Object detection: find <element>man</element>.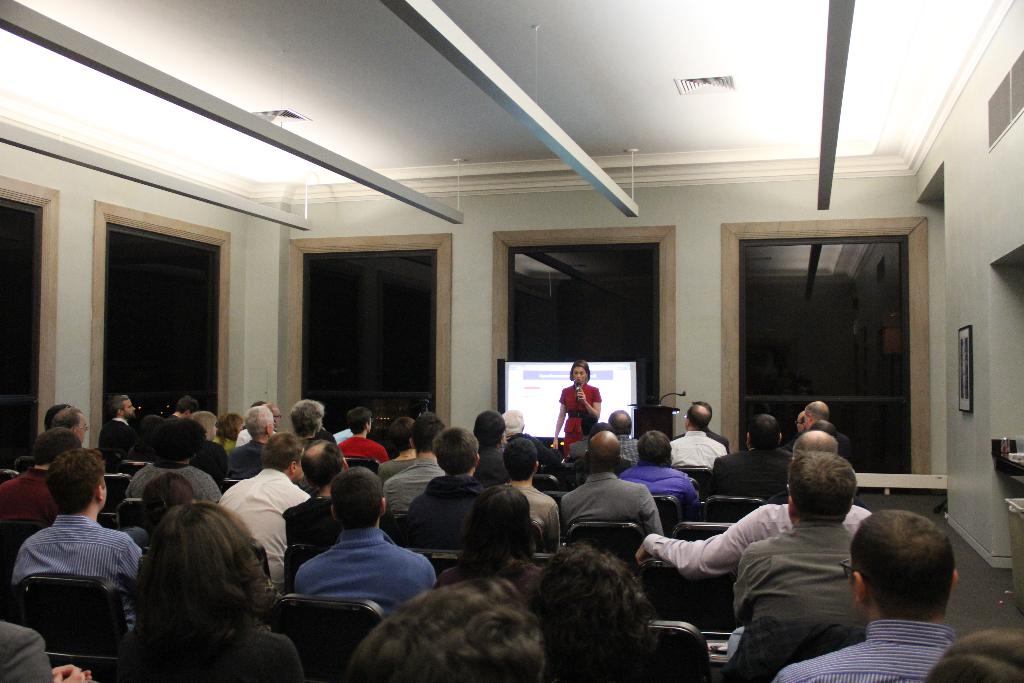
490, 436, 565, 555.
